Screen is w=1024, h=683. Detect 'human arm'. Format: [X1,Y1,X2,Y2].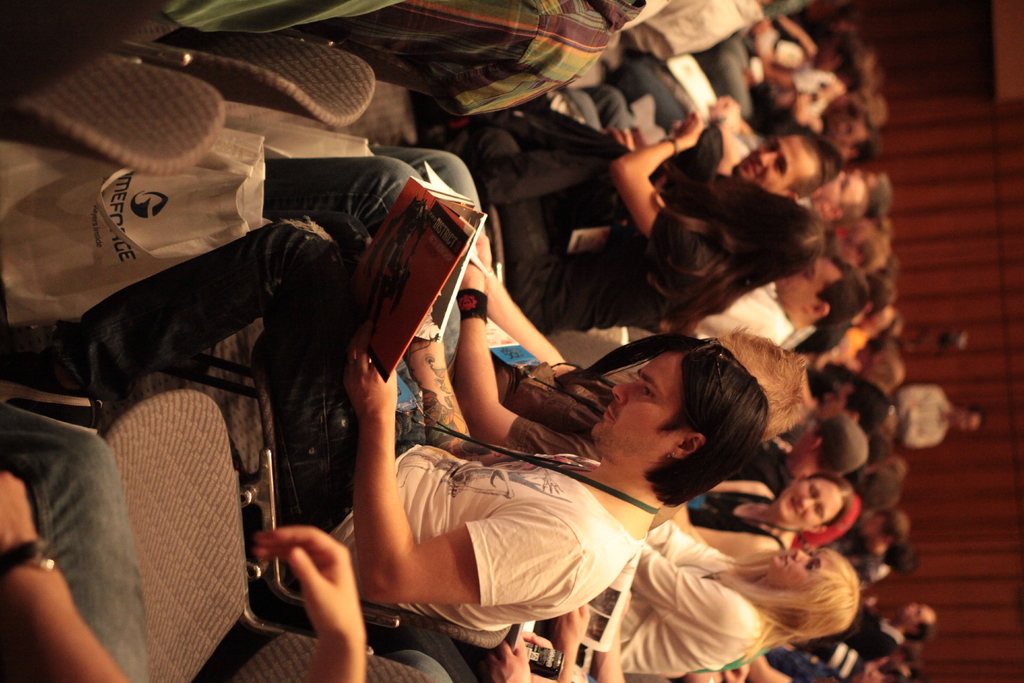
[417,308,507,461].
